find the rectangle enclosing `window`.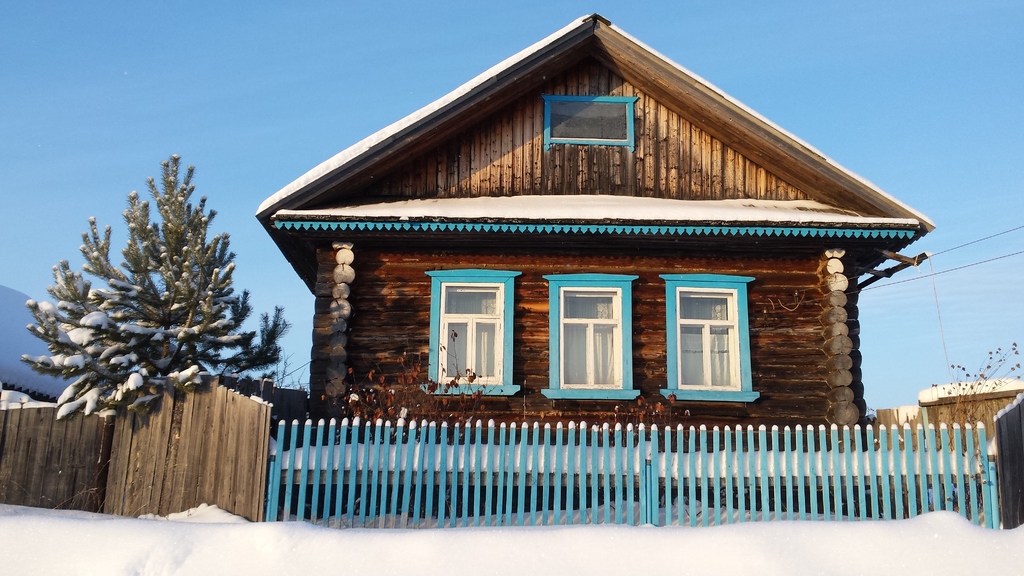
428/272/514/395.
